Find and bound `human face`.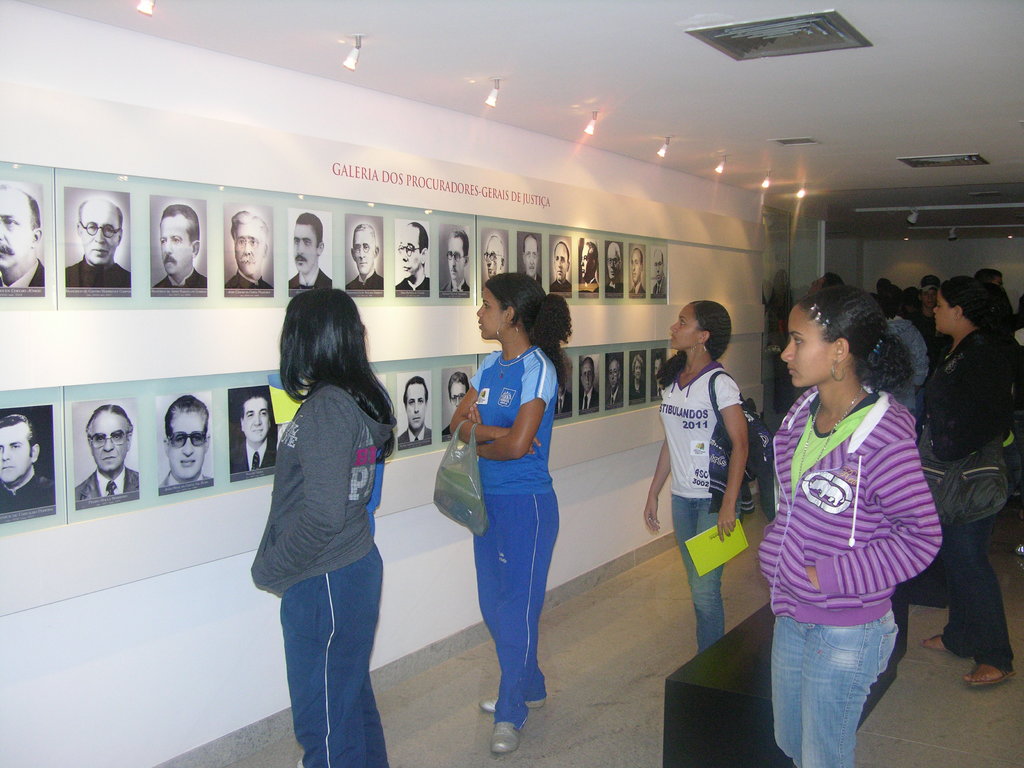
Bound: left=936, top=286, right=958, bottom=339.
